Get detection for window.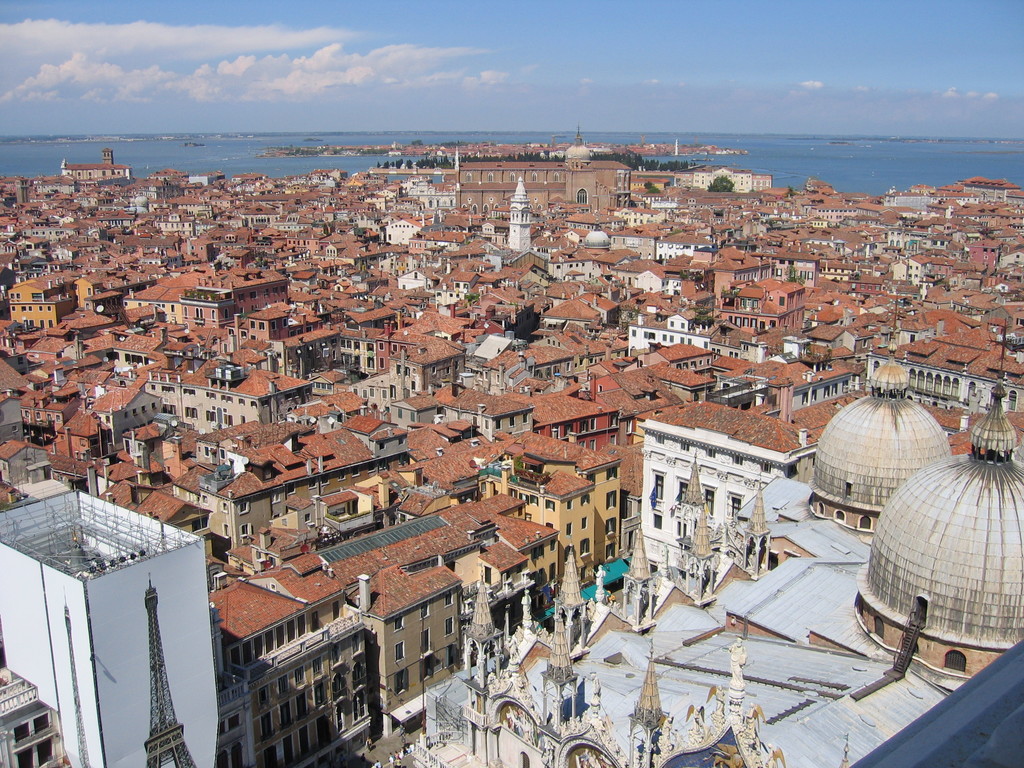
Detection: box(945, 651, 966, 672).
